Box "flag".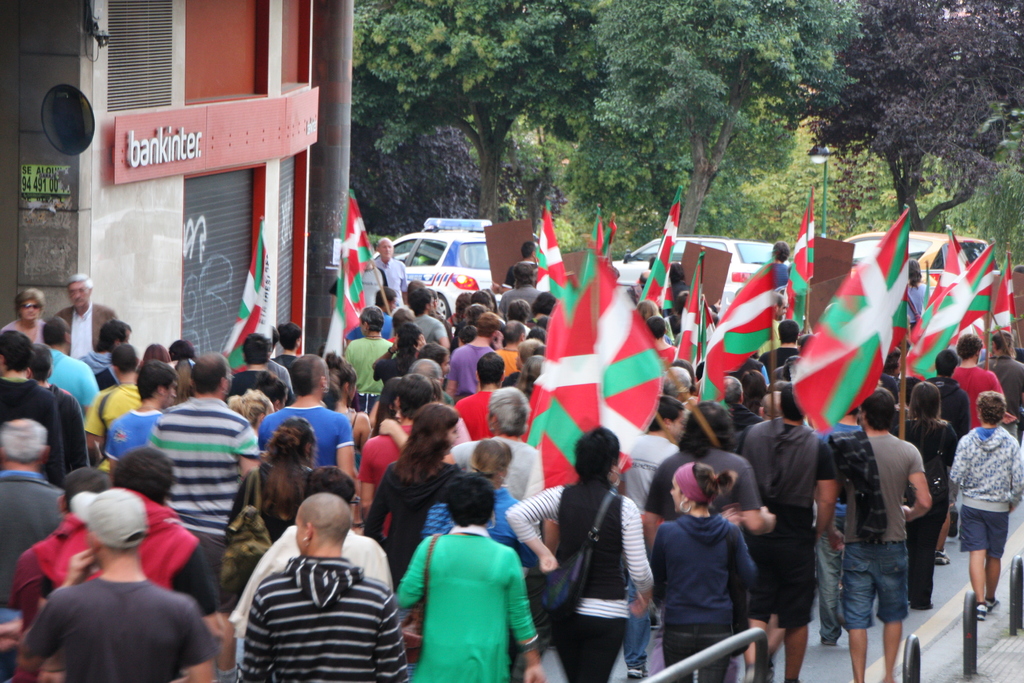
x1=522, y1=284, x2=564, y2=447.
